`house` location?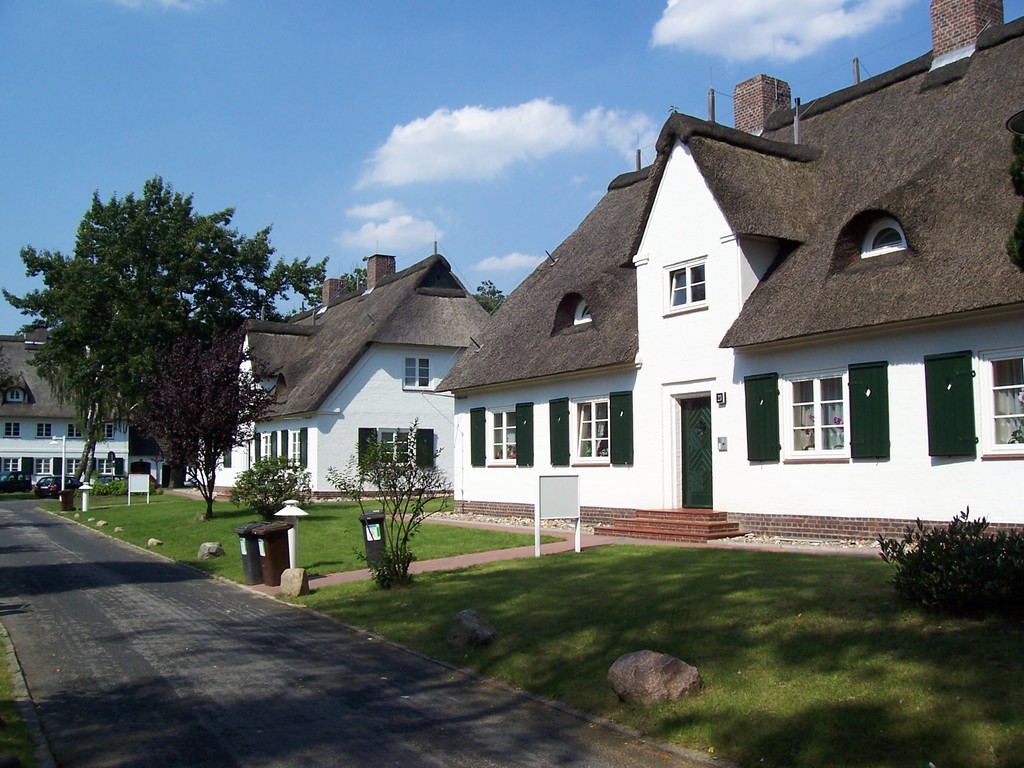
pyautogui.locateOnScreen(216, 243, 497, 509)
